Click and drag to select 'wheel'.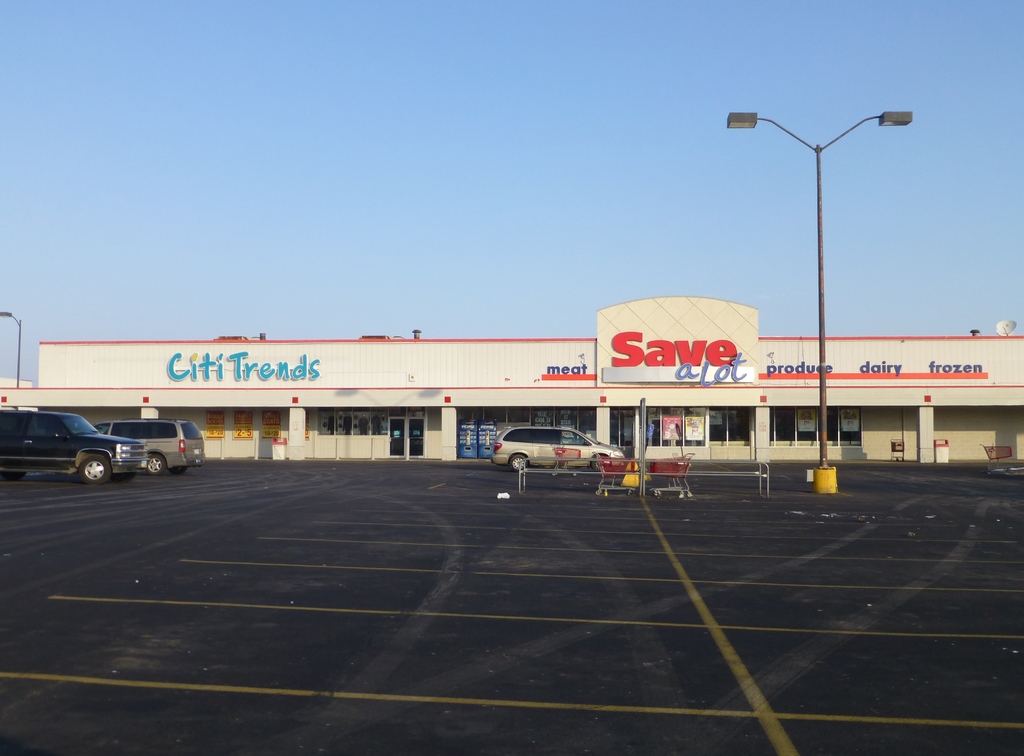
Selection: (left=148, top=455, right=165, bottom=473).
